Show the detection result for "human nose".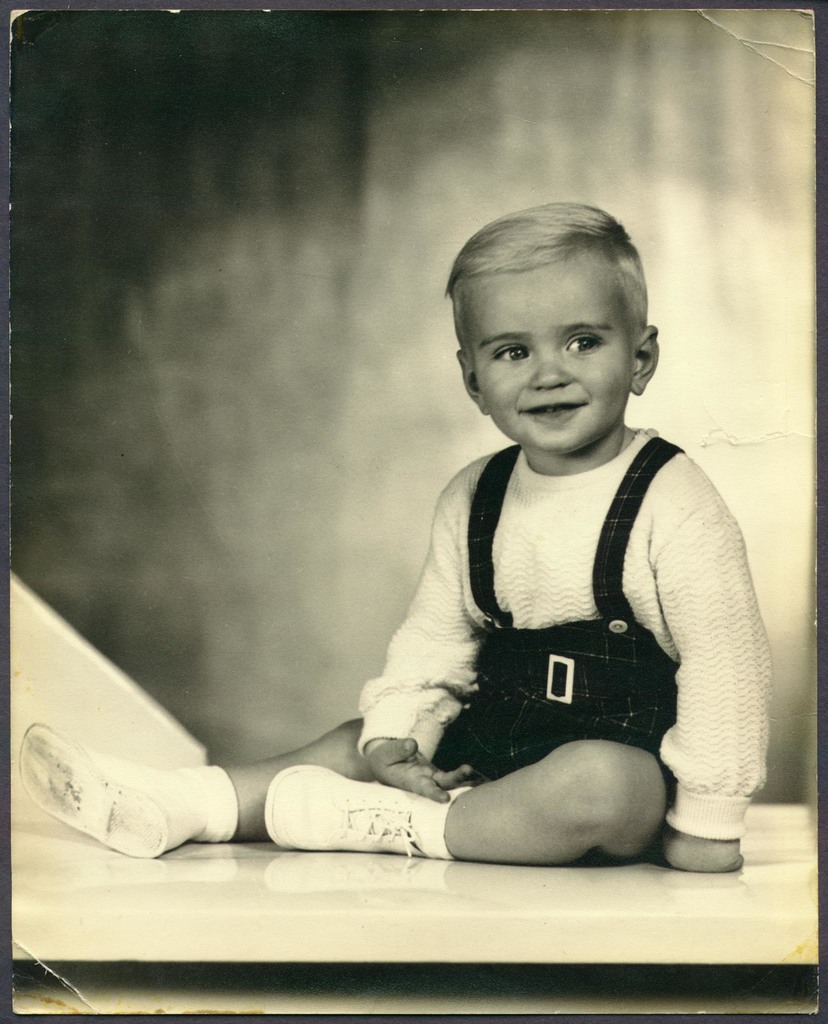
(529, 363, 566, 389).
